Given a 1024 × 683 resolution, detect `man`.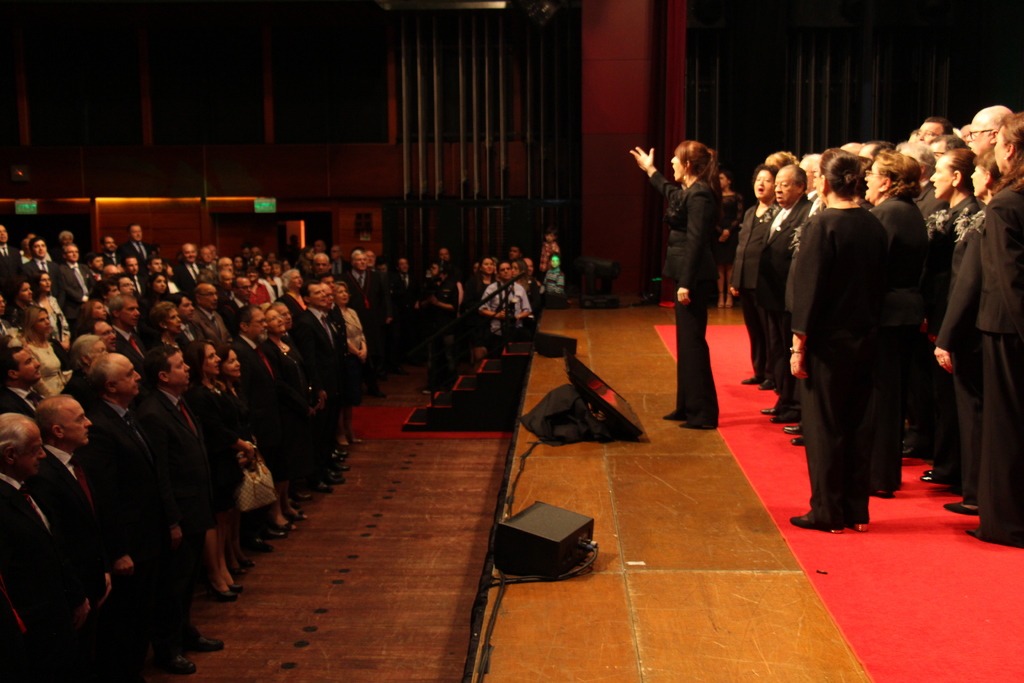
[61, 245, 97, 323].
